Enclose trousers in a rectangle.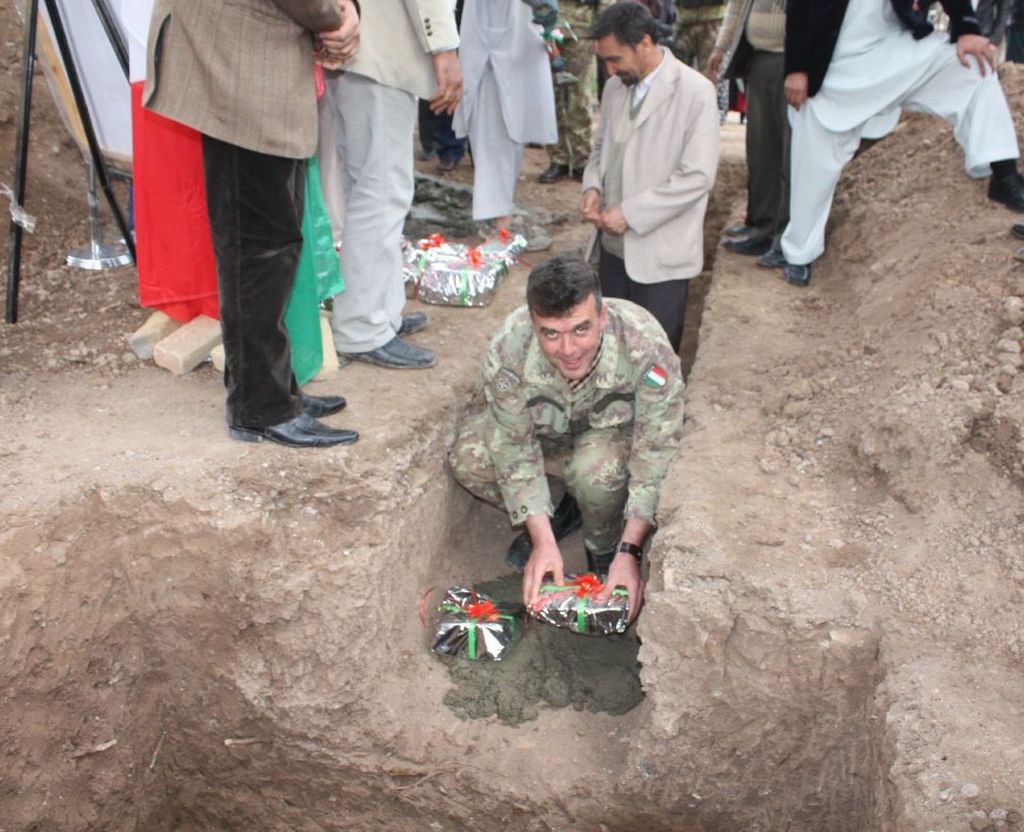
bbox(188, 111, 325, 414).
